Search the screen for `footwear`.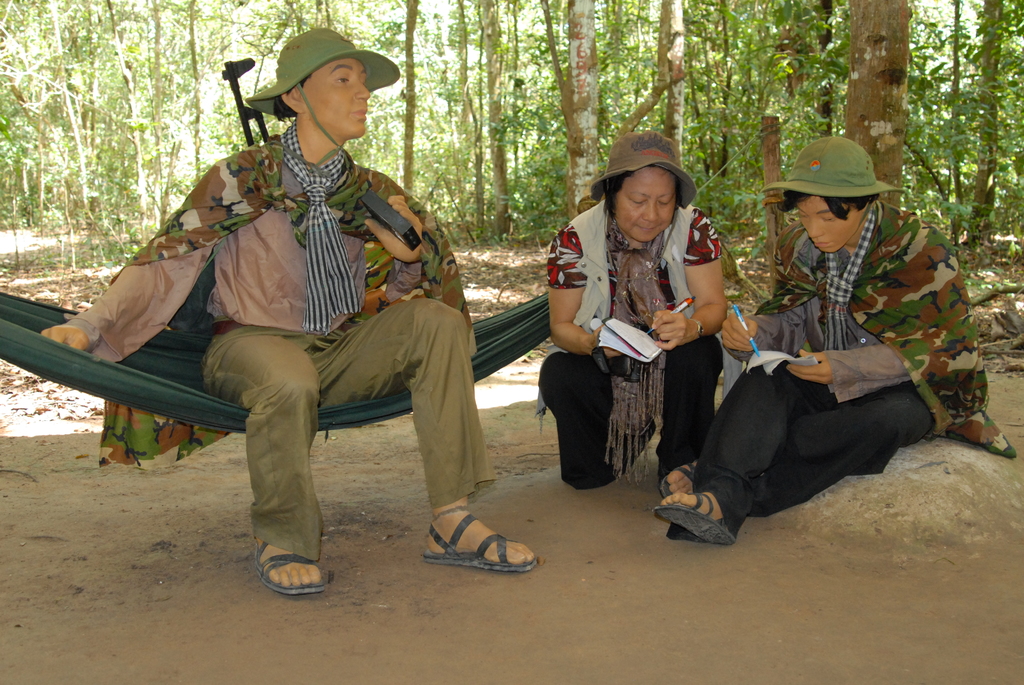
Found at crop(243, 540, 317, 604).
